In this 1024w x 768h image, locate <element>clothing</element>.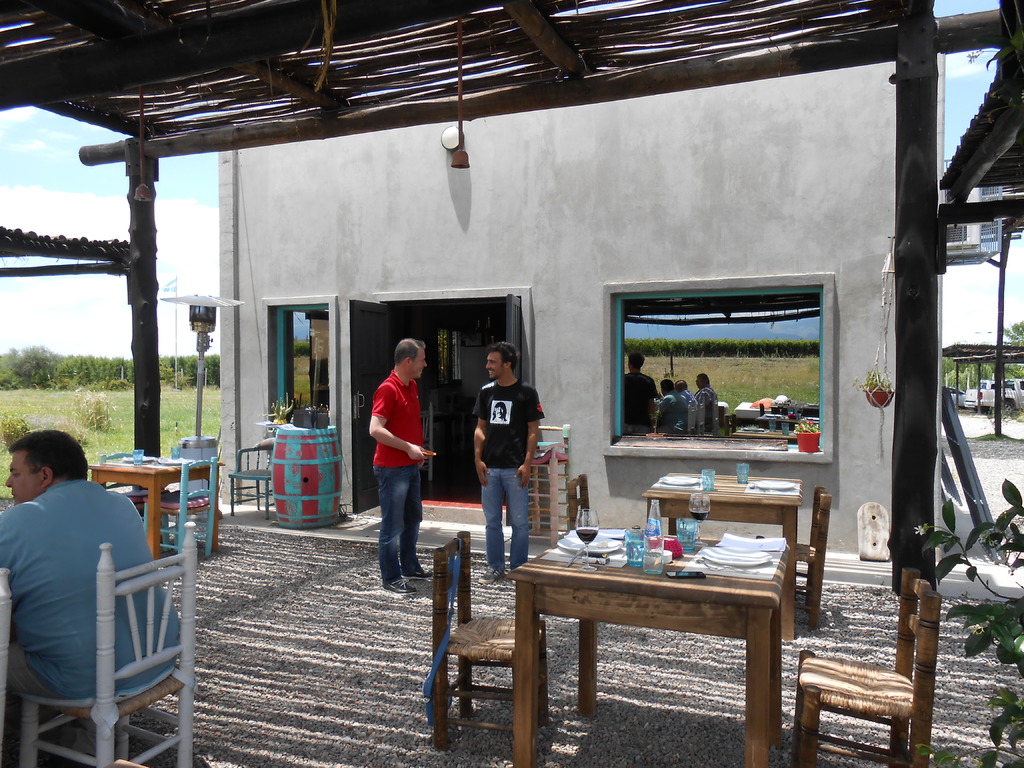
Bounding box: <region>691, 384, 723, 425</region>.
